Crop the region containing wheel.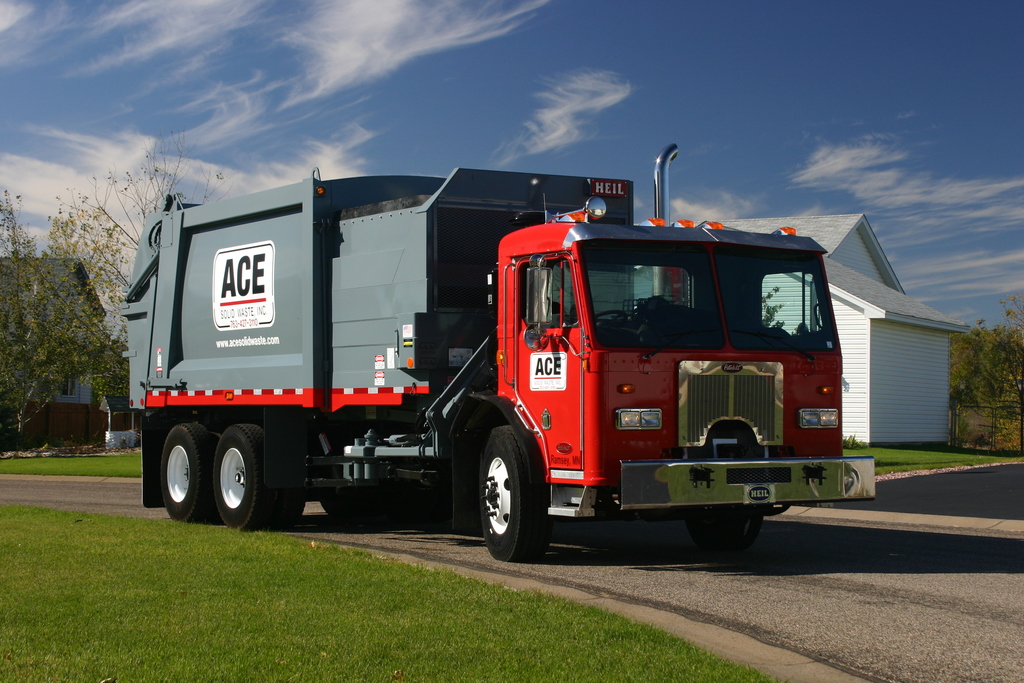
Crop region: <region>475, 436, 538, 555</region>.
